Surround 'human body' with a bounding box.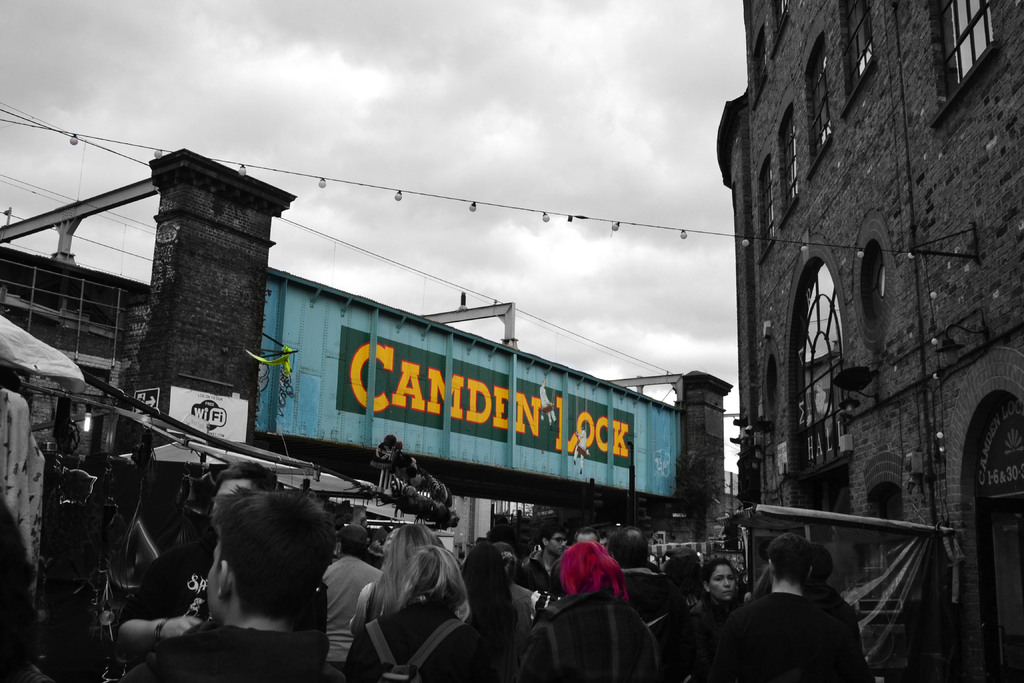
[x1=726, y1=531, x2=867, y2=682].
